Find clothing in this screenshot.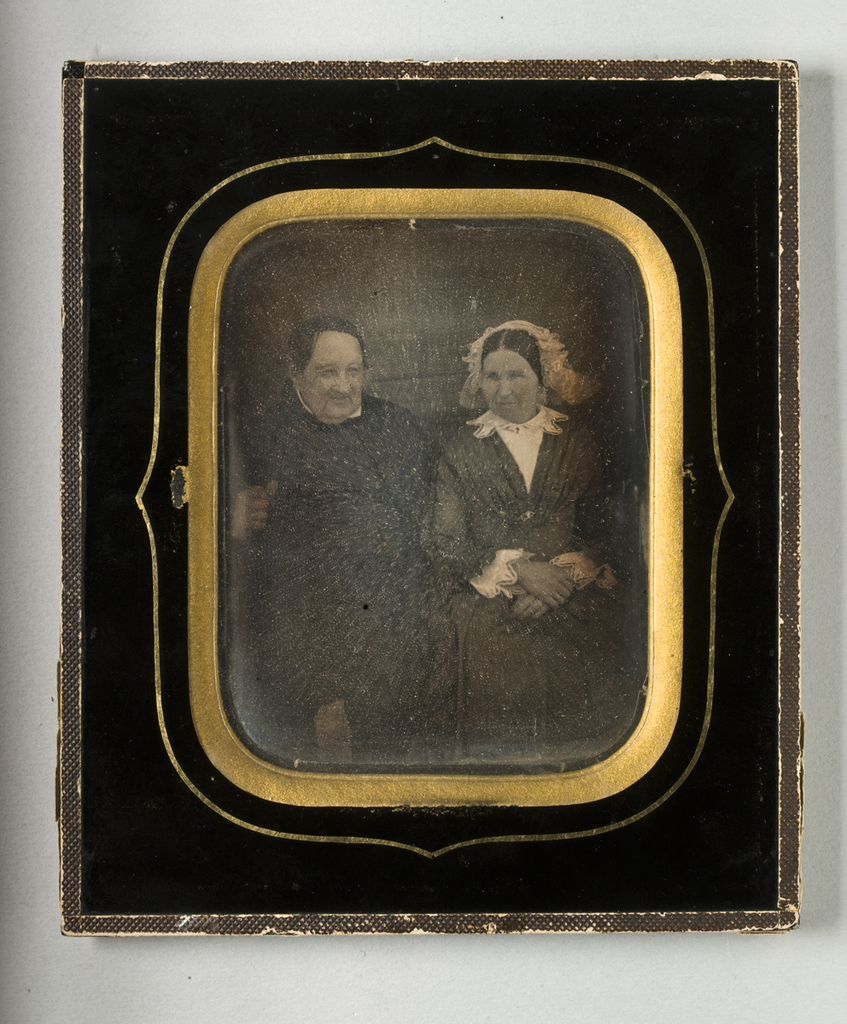
The bounding box for clothing is {"left": 228, "top": 372, "right": 441, "bottom": 732}.
